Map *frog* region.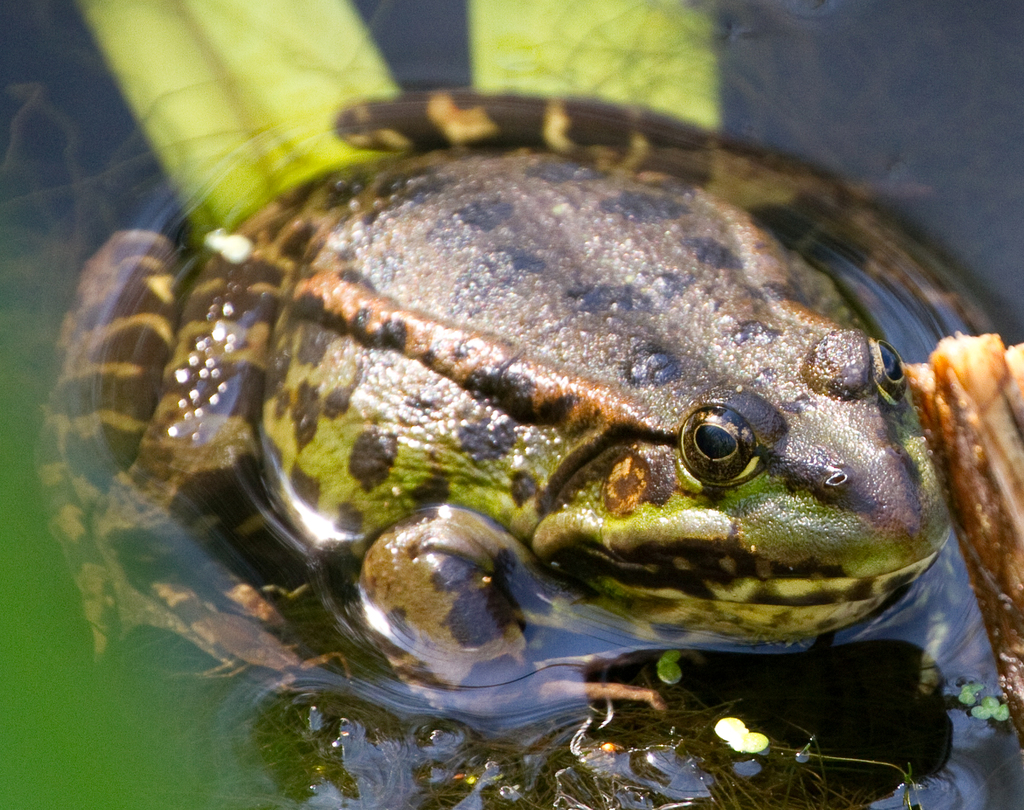
Mapped to detection(22, 87, 1023, 700).
